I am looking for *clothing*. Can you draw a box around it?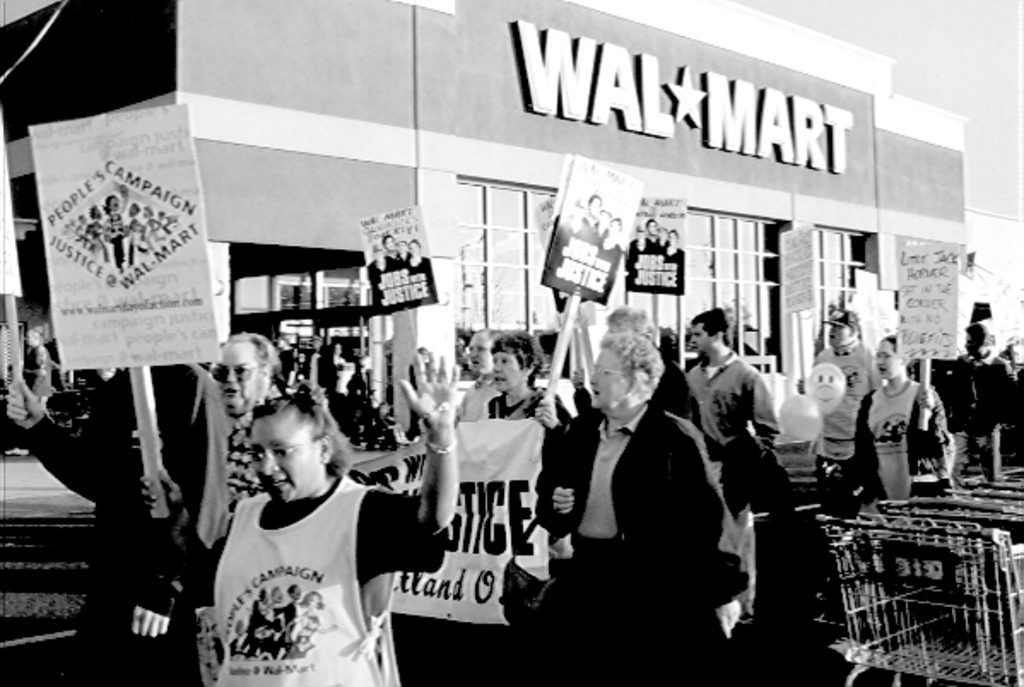
Sure, the bounding box is bbox(222, 408, 274, 521).
